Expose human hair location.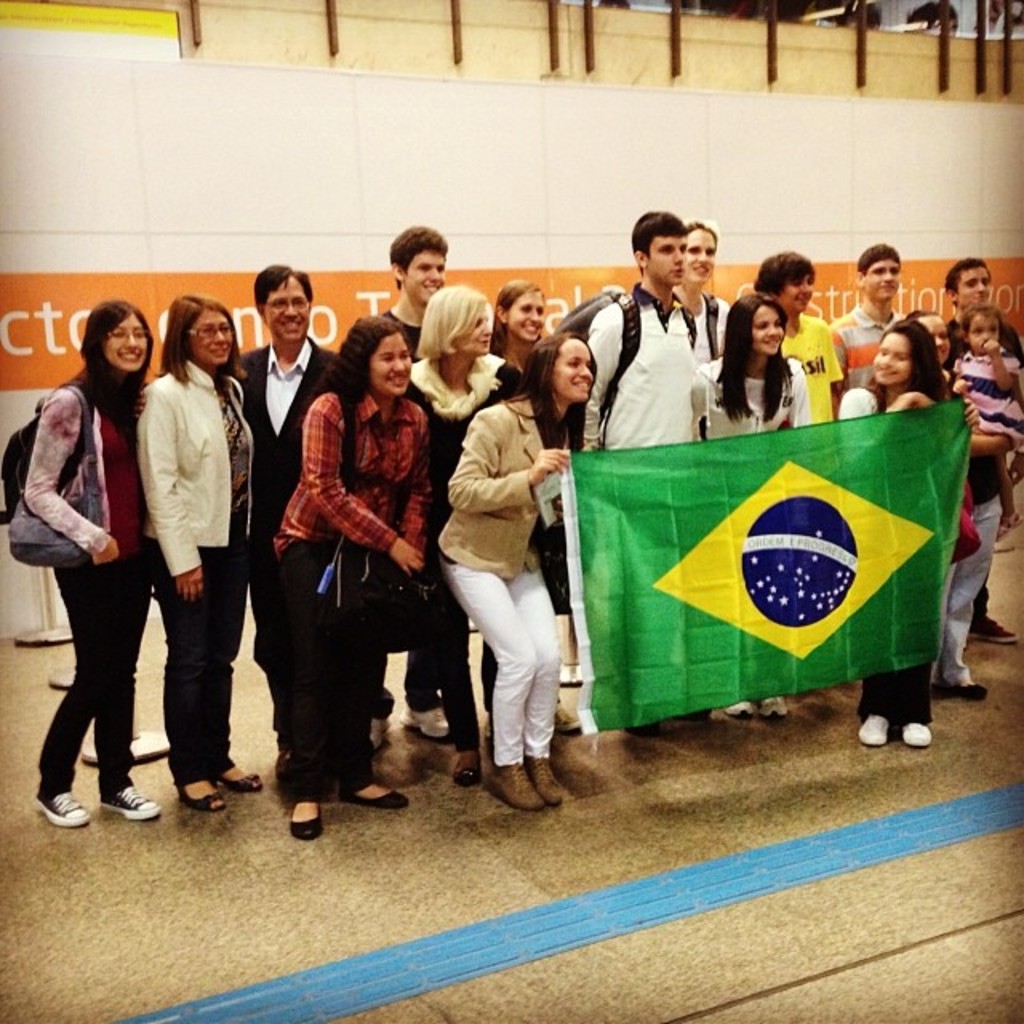
Exposed at select_region(685, 221, 720, 243).
